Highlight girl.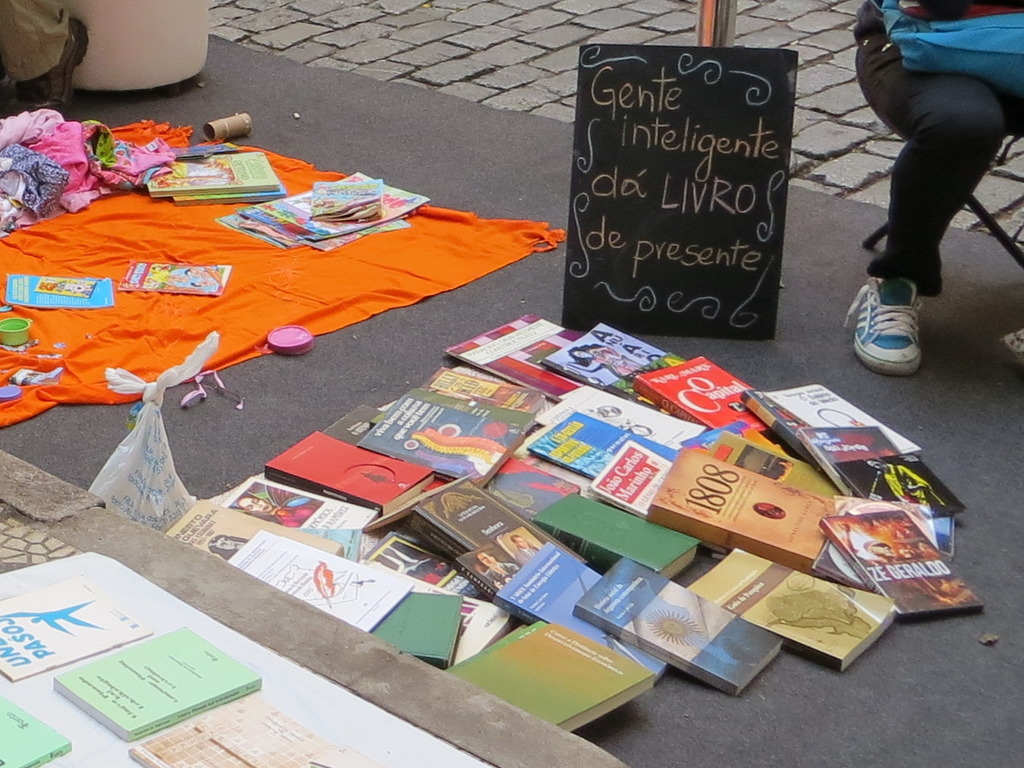
Highlighted region: (x1=848, y1=0, x2=1023, y2=370).
